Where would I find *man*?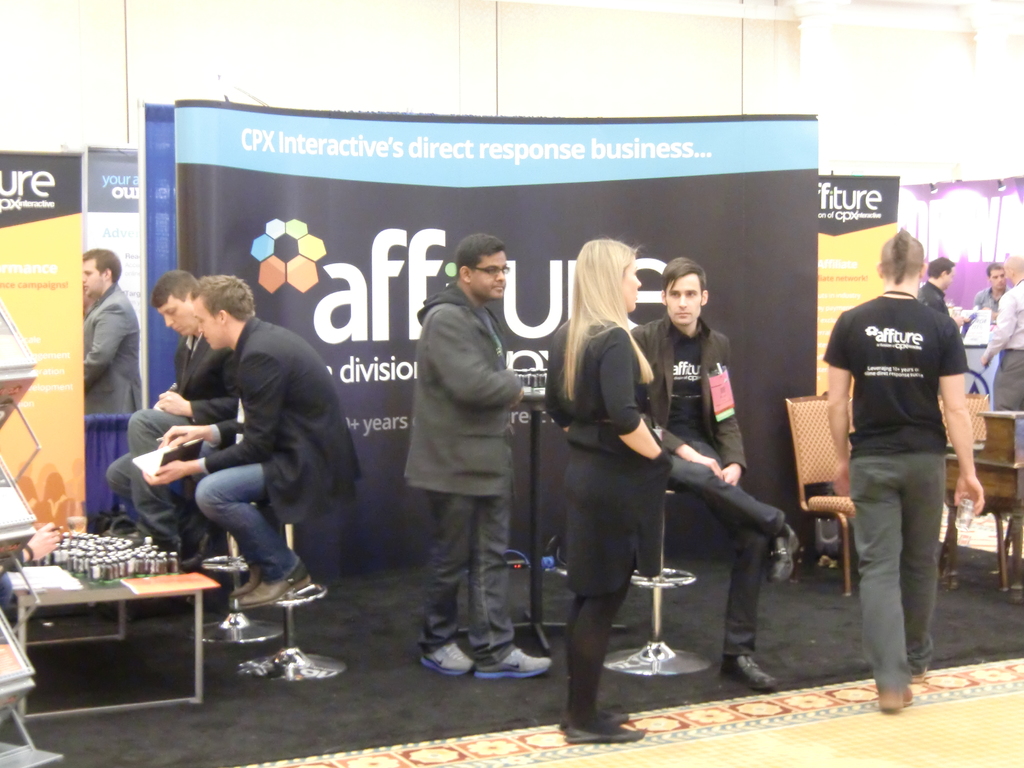
At 916/257/964/326.
